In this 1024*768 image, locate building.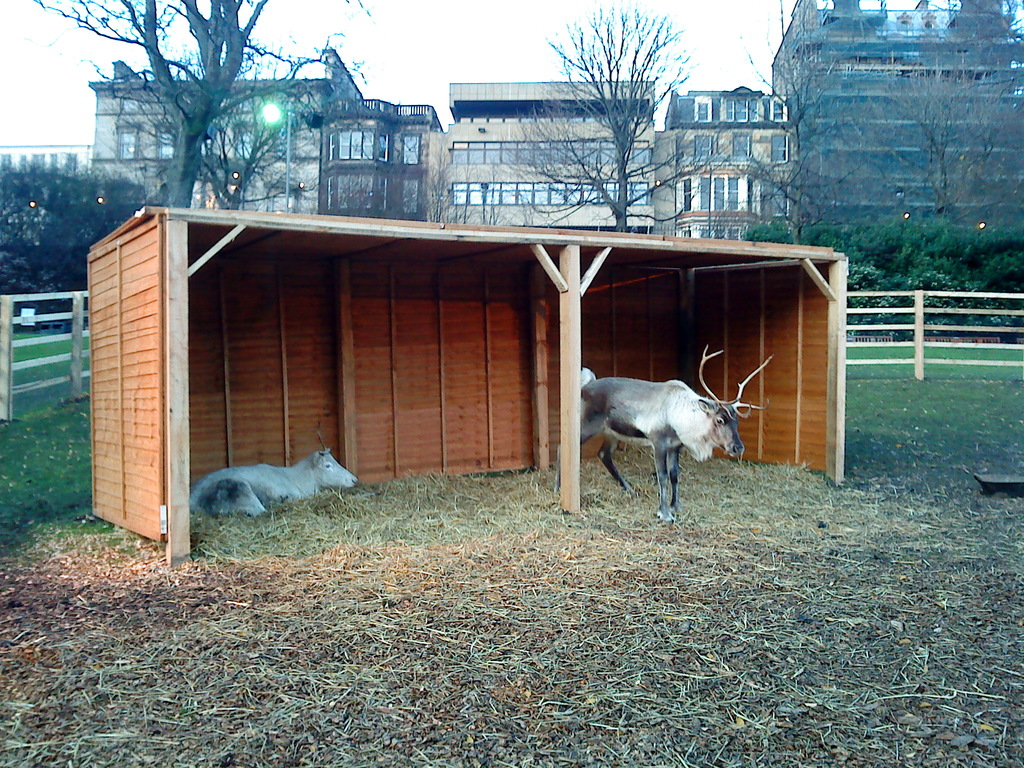
Bounding box: Rect(769, 0, 1021, 284).
